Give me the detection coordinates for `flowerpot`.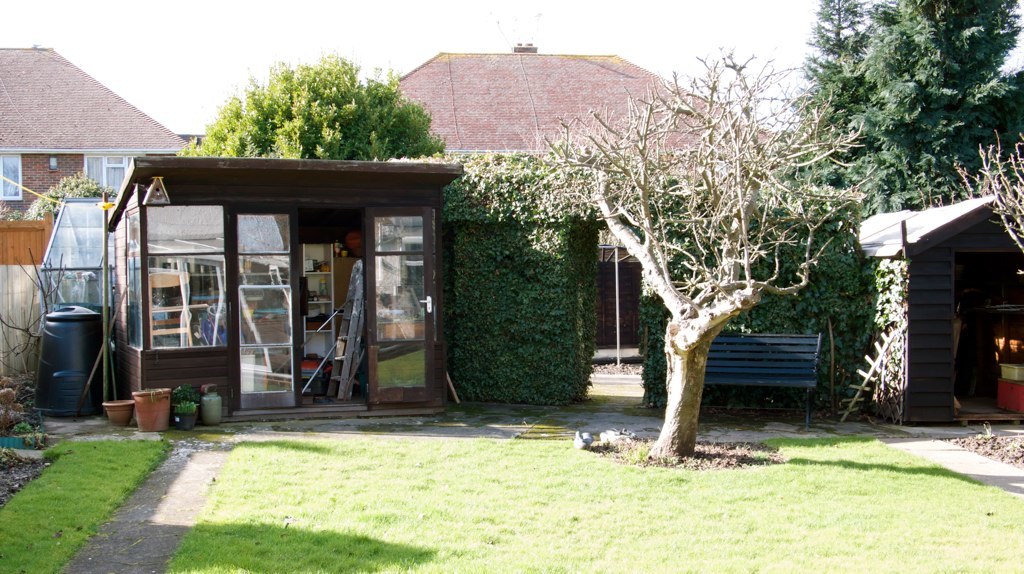
<region>99, 398, 135, 429</region>.
